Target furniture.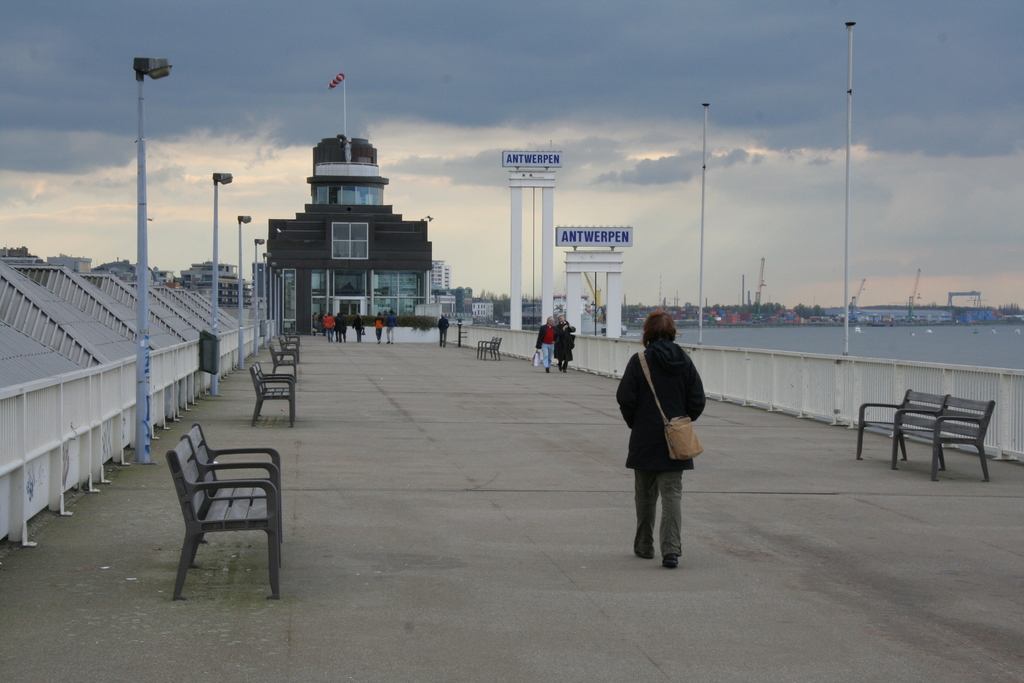
Target region: [278,334,301,350].
